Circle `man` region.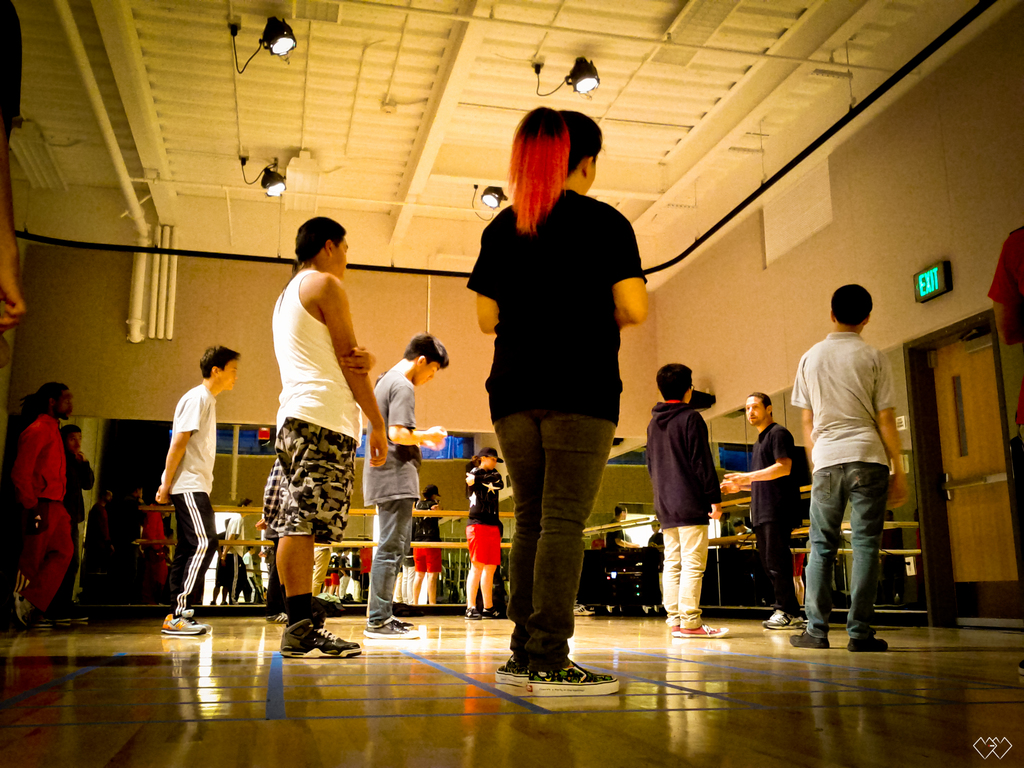
Region: detection(790, 284, 913, 657).
